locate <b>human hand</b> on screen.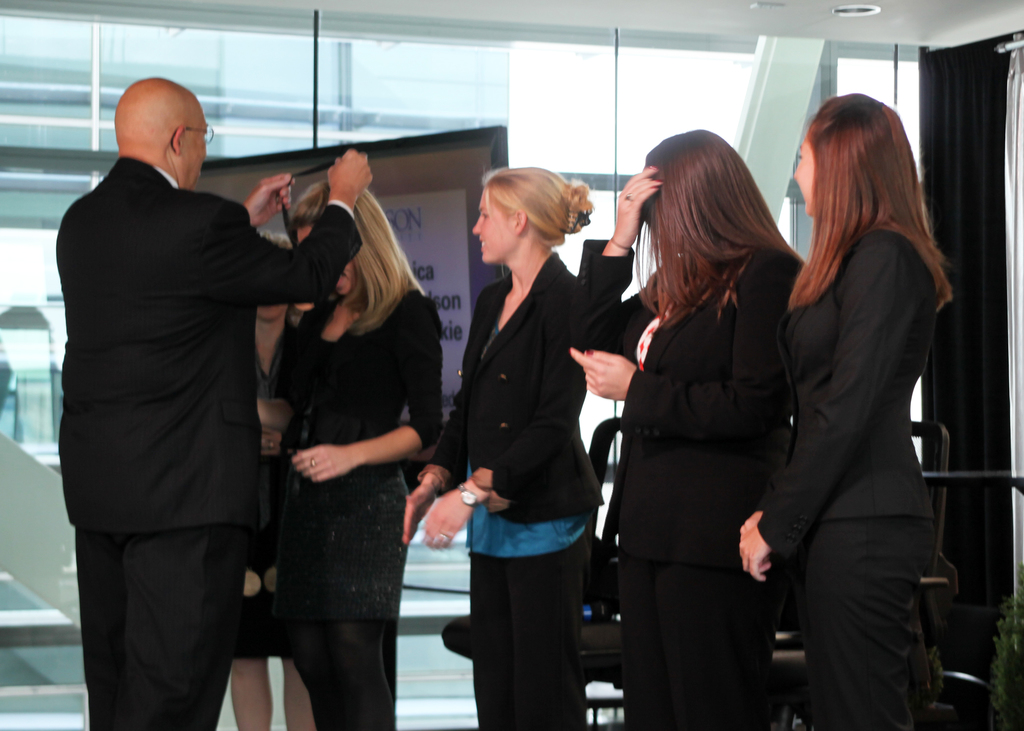
On screen at bbox=(573, 339, 657, 415).
